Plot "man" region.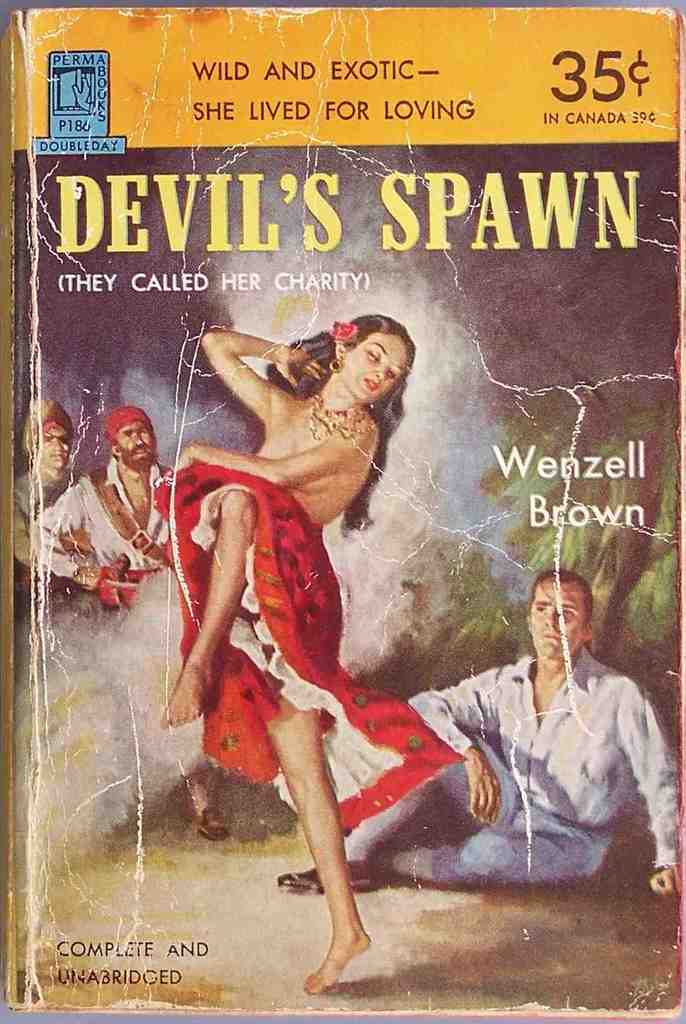
Plotted at (x1=280, y1=567, x2=685, y2=889).
